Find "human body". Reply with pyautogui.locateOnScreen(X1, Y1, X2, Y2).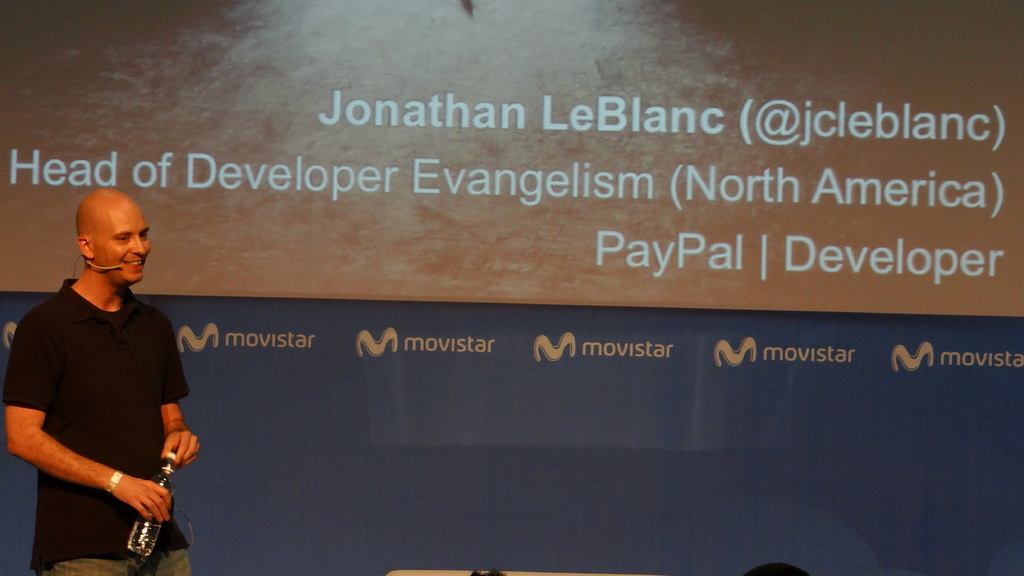
pyautogui.locateOnScreen(24, 169, 195, 575).
